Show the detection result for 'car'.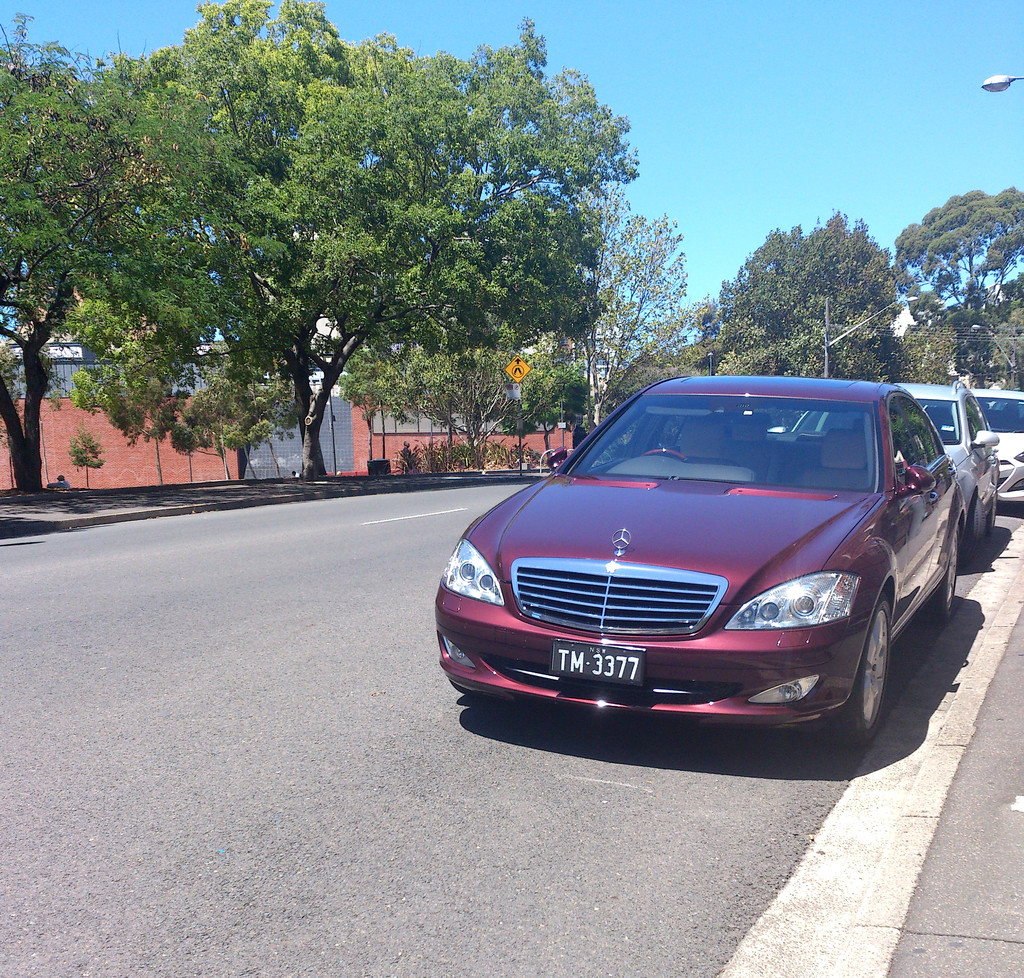
bbox=[926, 382, 1023, 506].
